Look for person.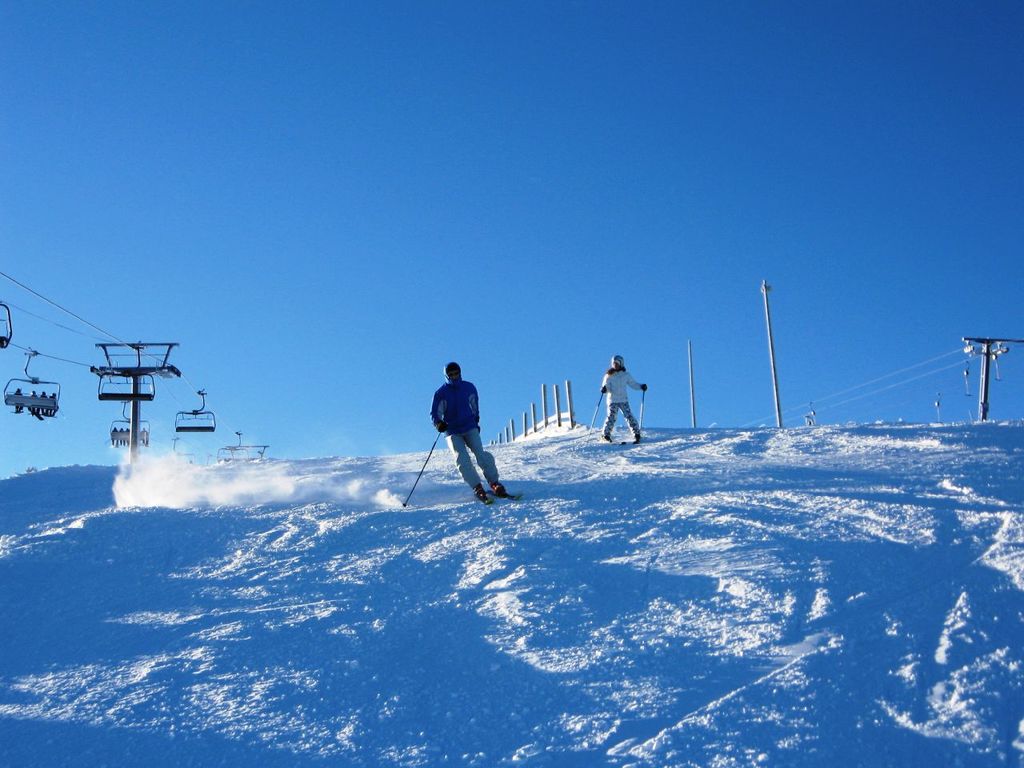
Found: [left=434, top=366, right=526, bottom=506].
